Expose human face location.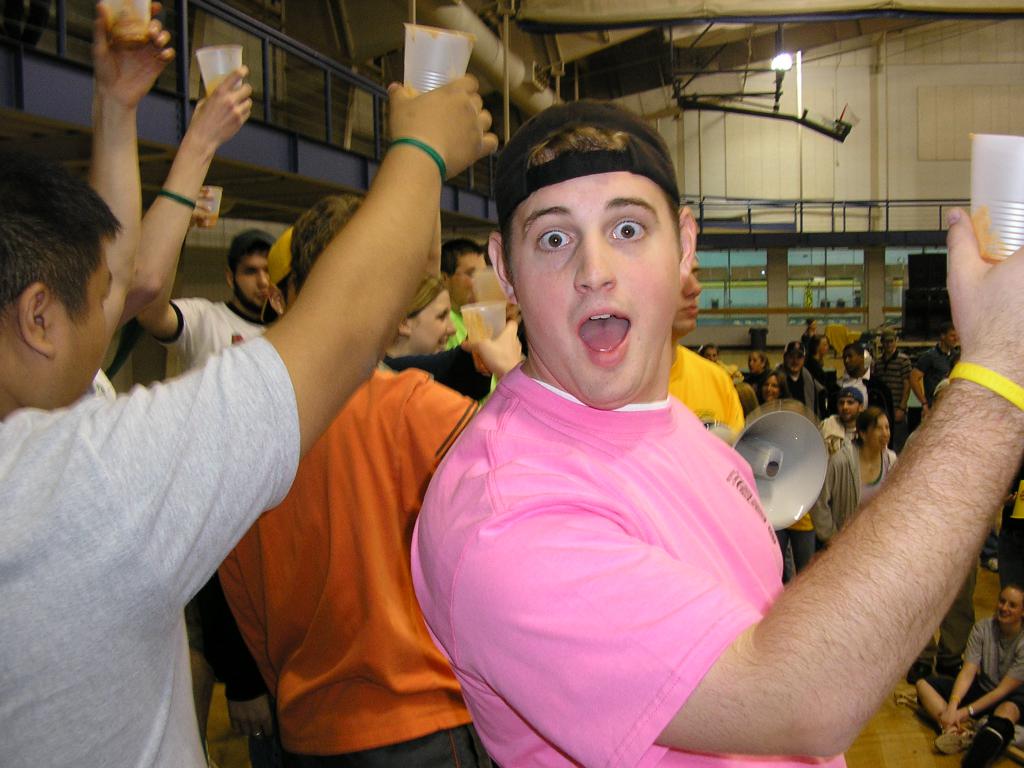
Exposed at 882:336:897:353.
